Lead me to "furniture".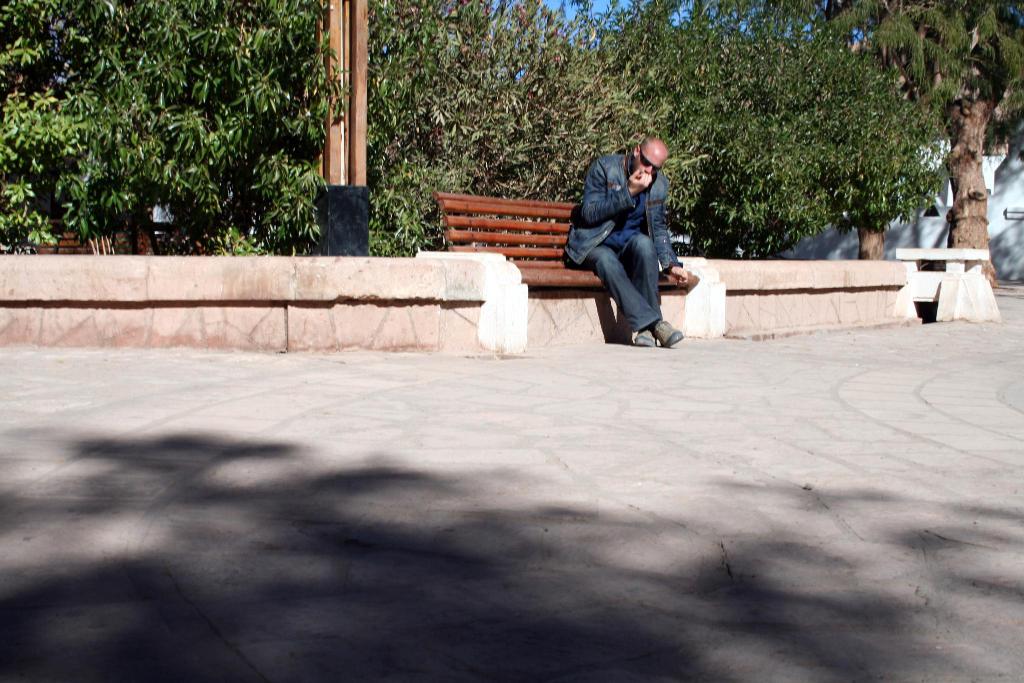
Lead to [x1=26, y1=213, x2=141, y2=251].
